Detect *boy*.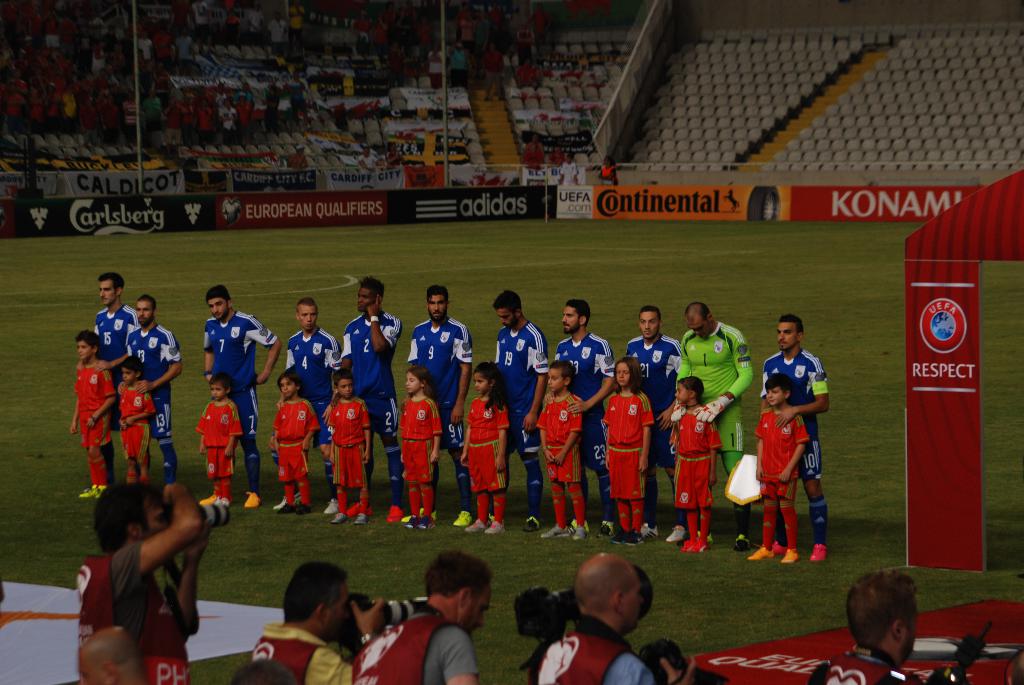
Detected at 72 329 108 501.
